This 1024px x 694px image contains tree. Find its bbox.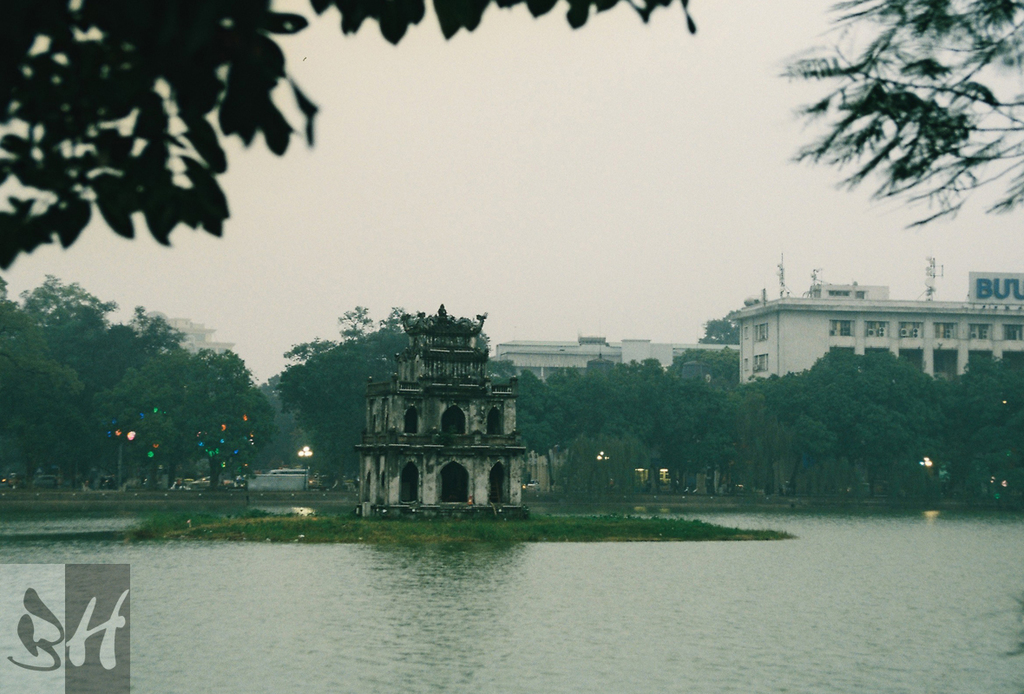
l=781, t=0, r=1023, b=225.
